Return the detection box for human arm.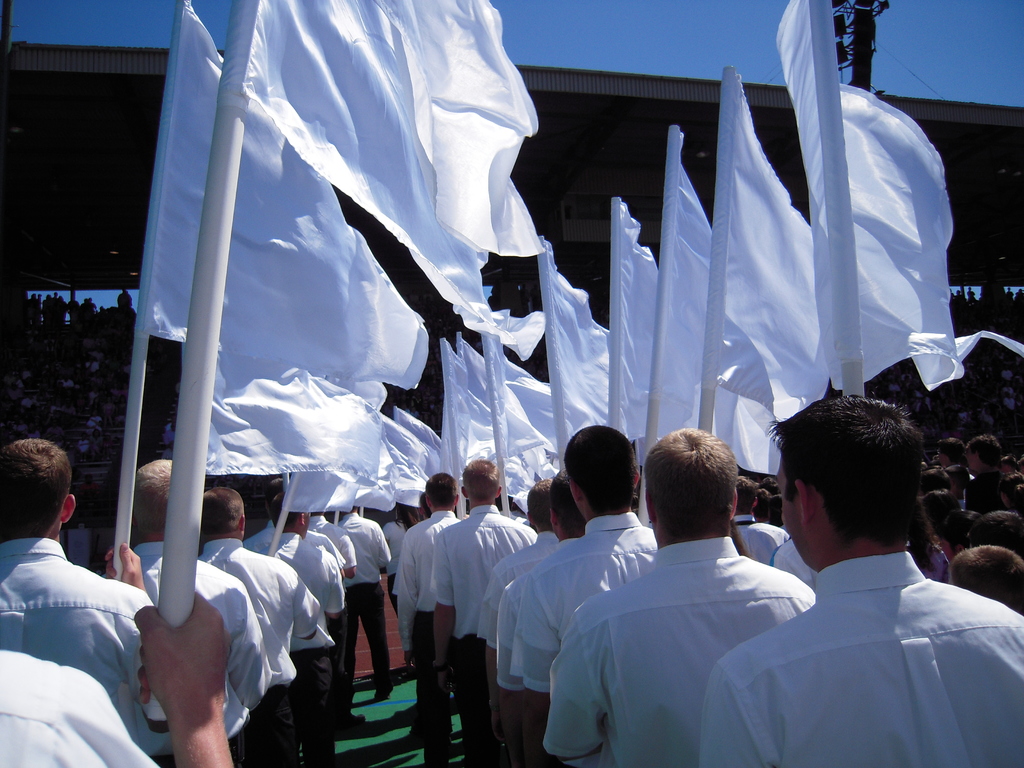
489,580,521,688.
